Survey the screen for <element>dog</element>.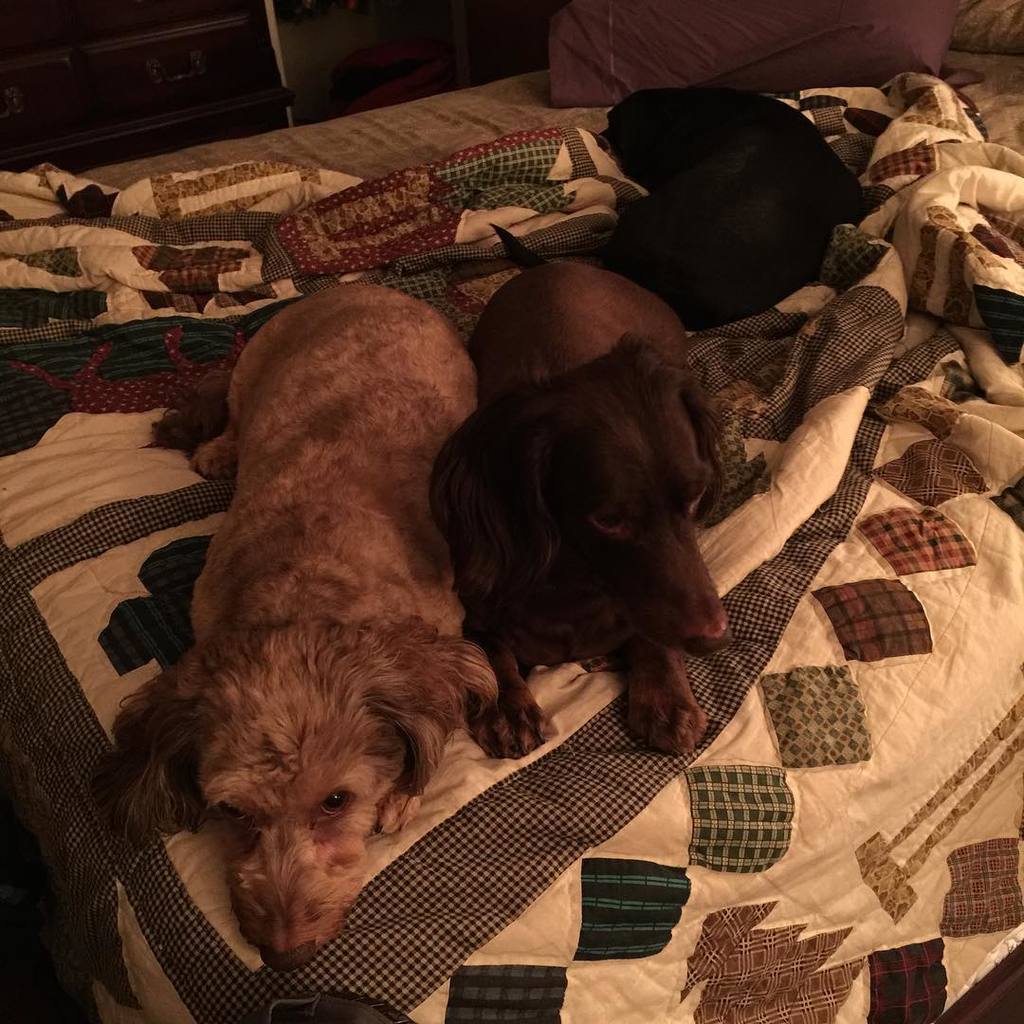
Survey found: {"x1": 86, "y1": 285, "x2": 501, "y2": 974}.
